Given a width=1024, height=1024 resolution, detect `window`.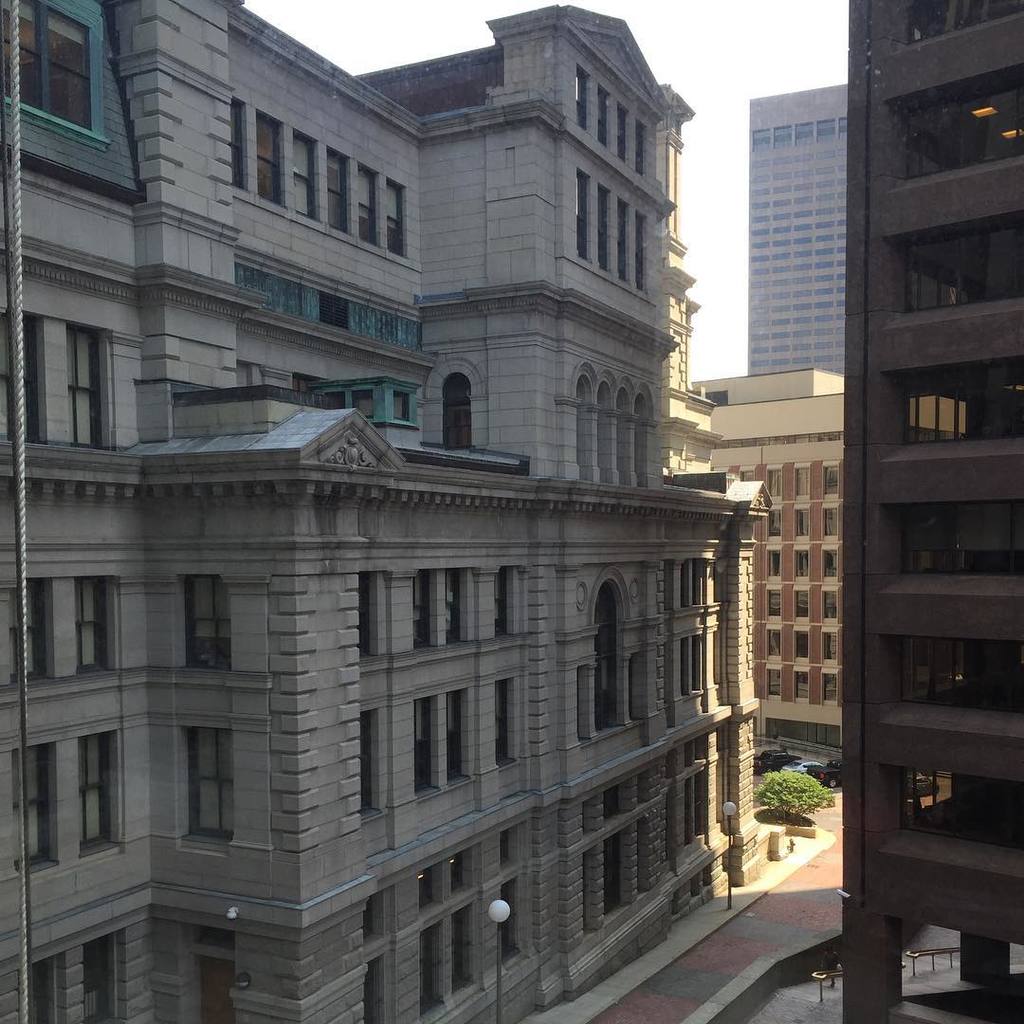
<region>227, 101, 253, 194</region>.
